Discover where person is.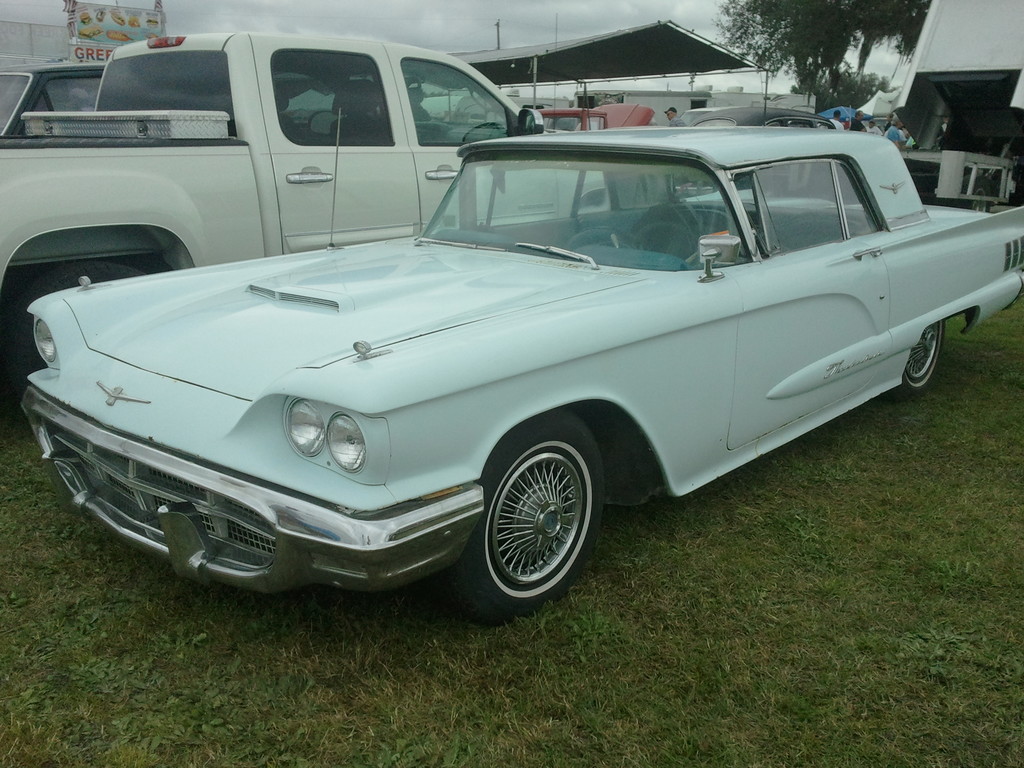
Discovered at Rect(663, 108, 685, 125).
